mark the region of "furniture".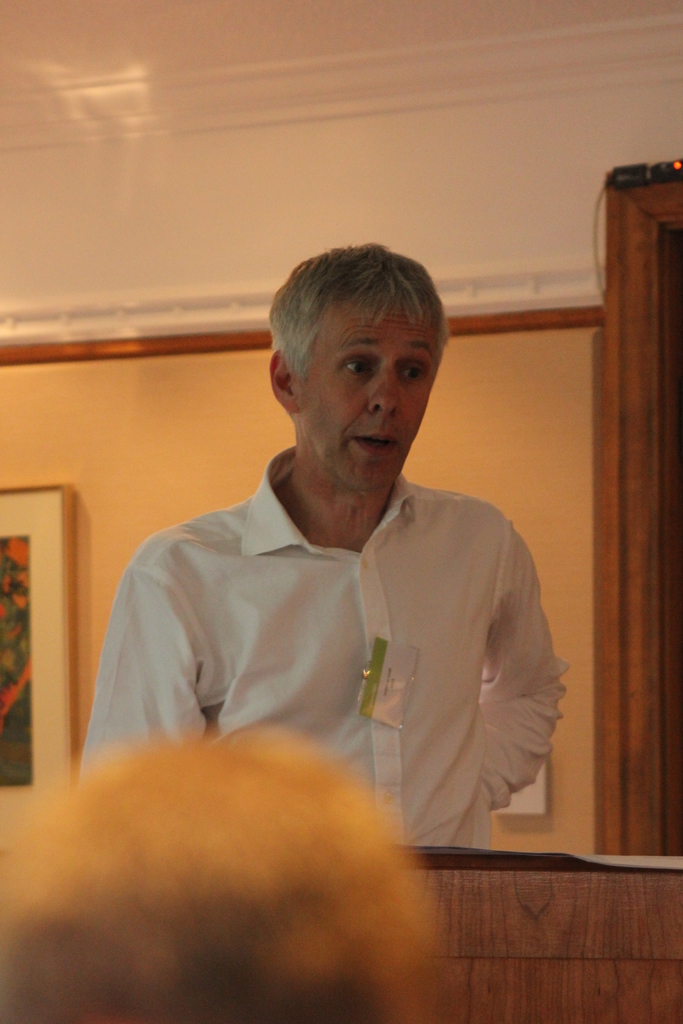
Region: (397, 846, 682, 1023).
